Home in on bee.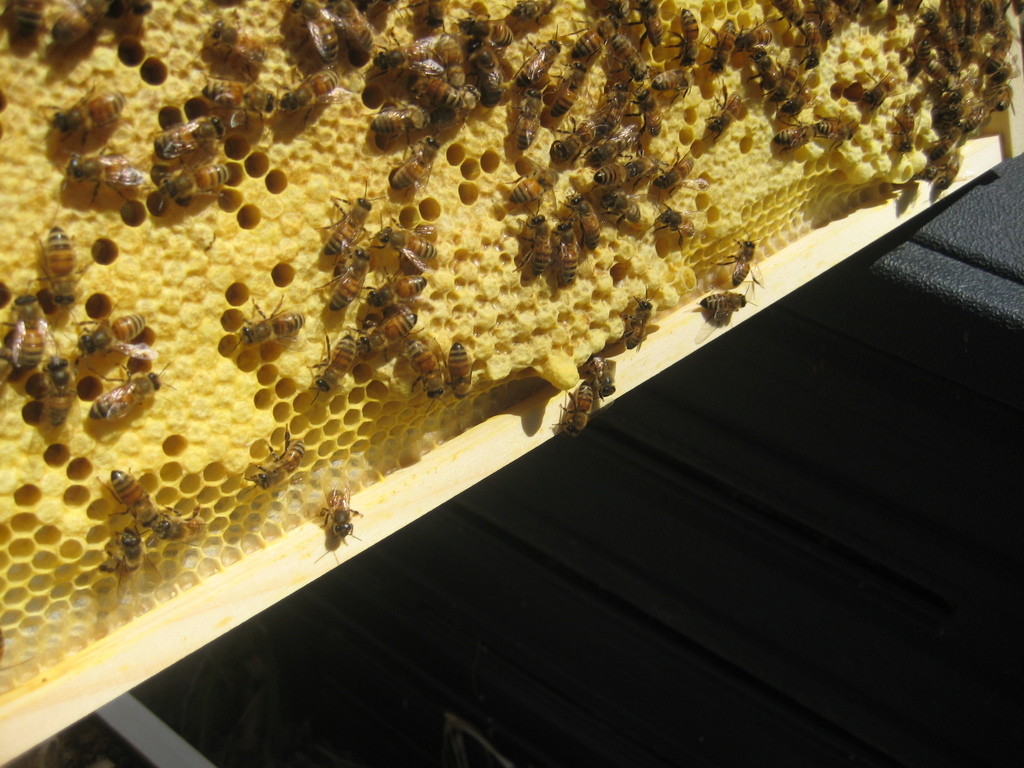
Homed in at [left=417, top=0, right=445, bottom=24].
